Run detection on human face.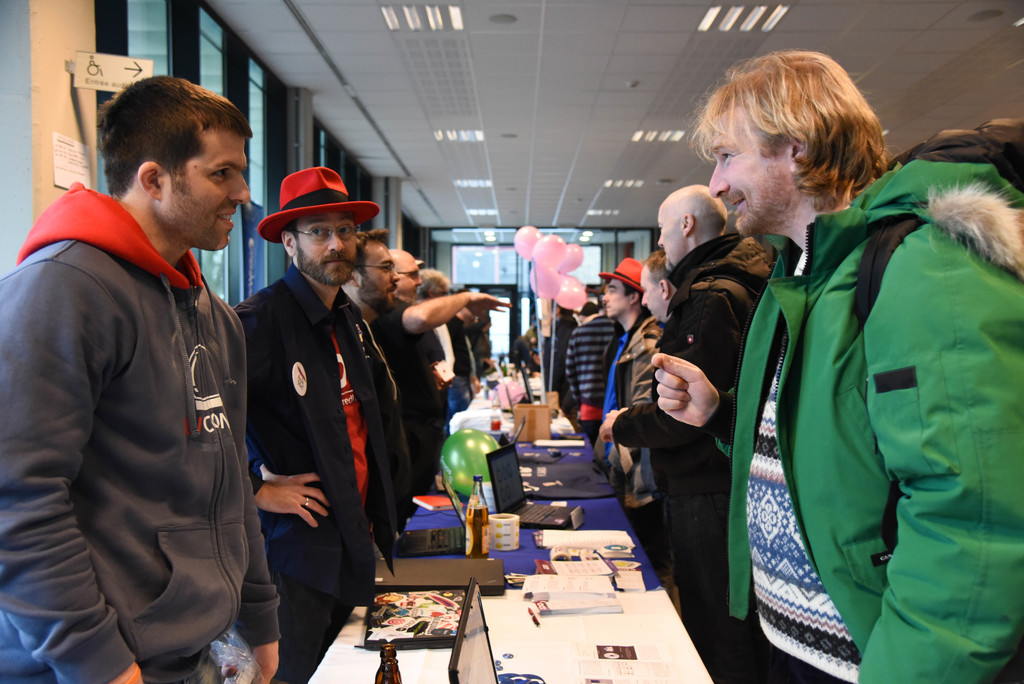
Result: 640/268/661/319.
